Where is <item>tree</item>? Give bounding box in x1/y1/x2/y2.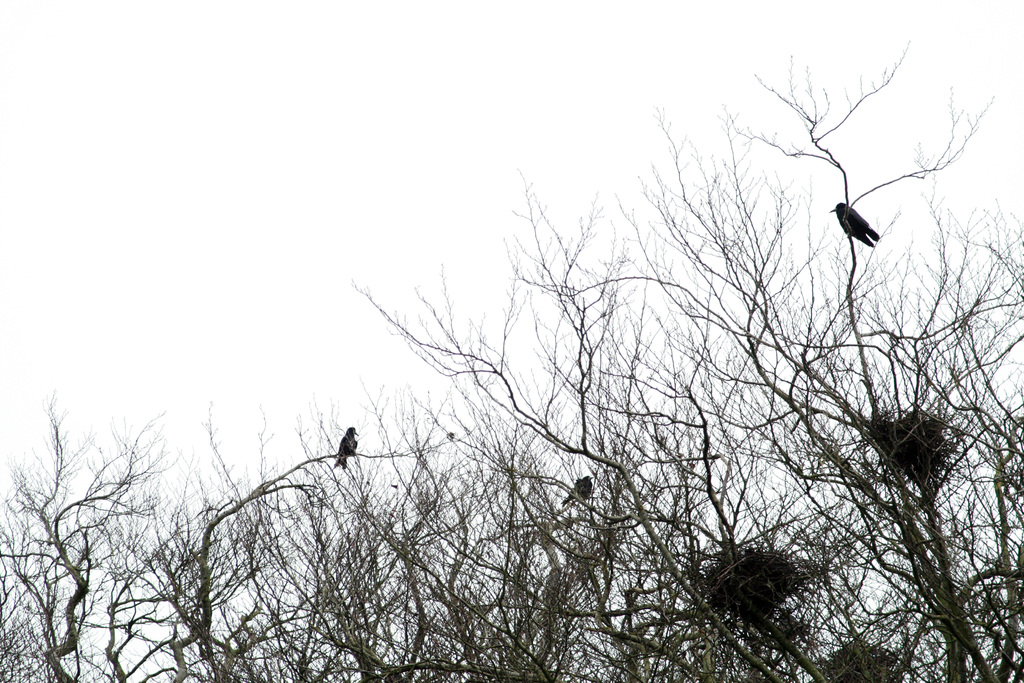
0/47/1023/682.
